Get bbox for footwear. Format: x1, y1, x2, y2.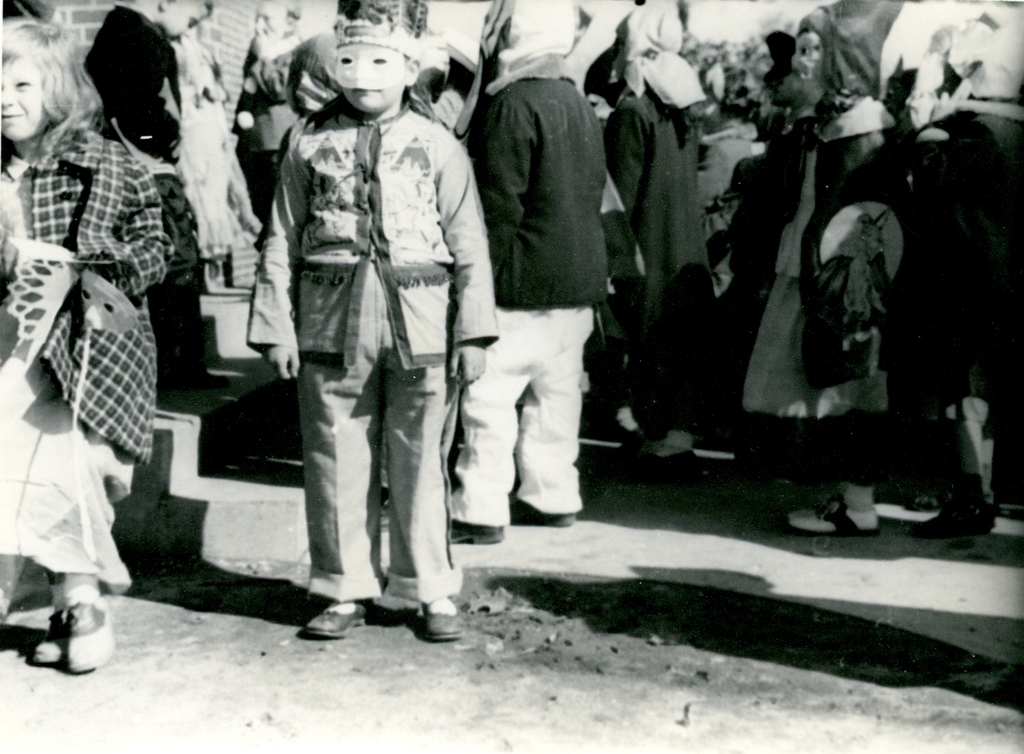
416, 594, 456, 643.
